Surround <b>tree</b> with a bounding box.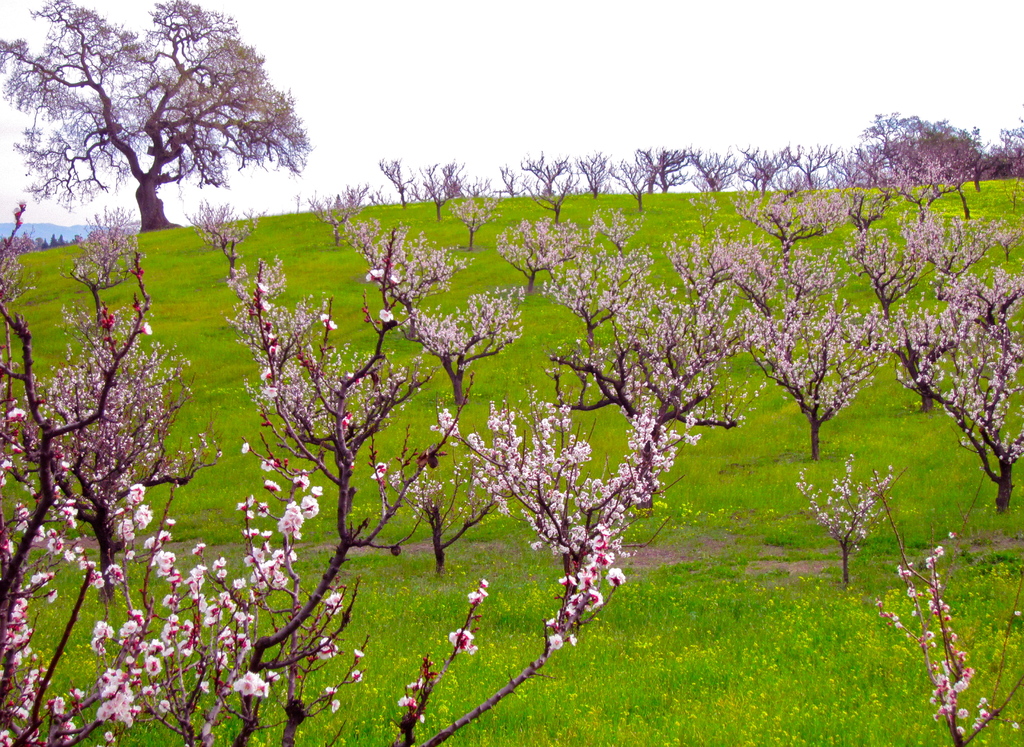
bbox(714, 306, 897, 472).
